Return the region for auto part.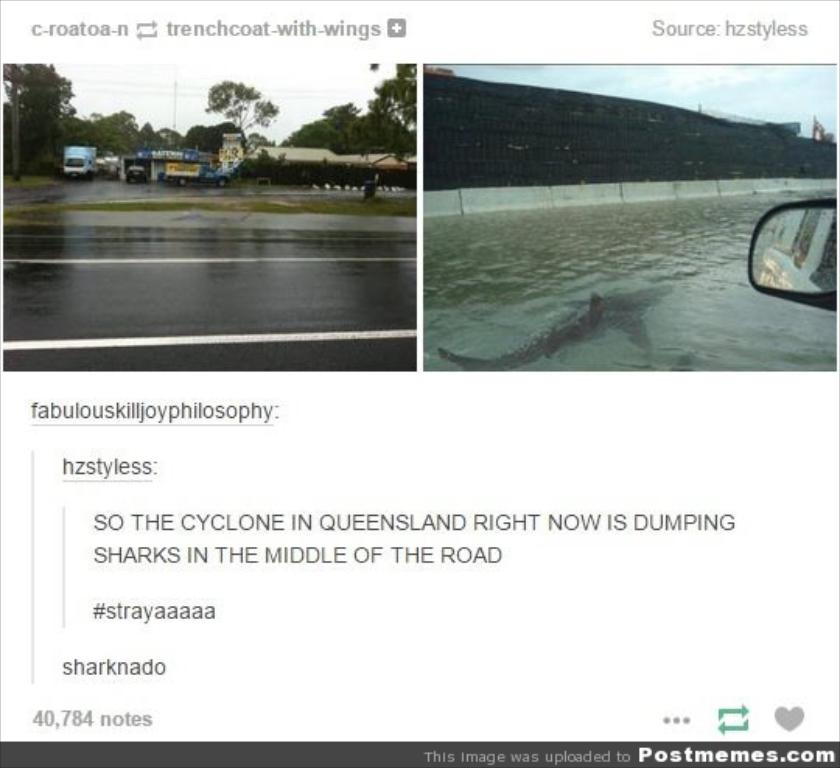
[751, 179, 835, 300].
